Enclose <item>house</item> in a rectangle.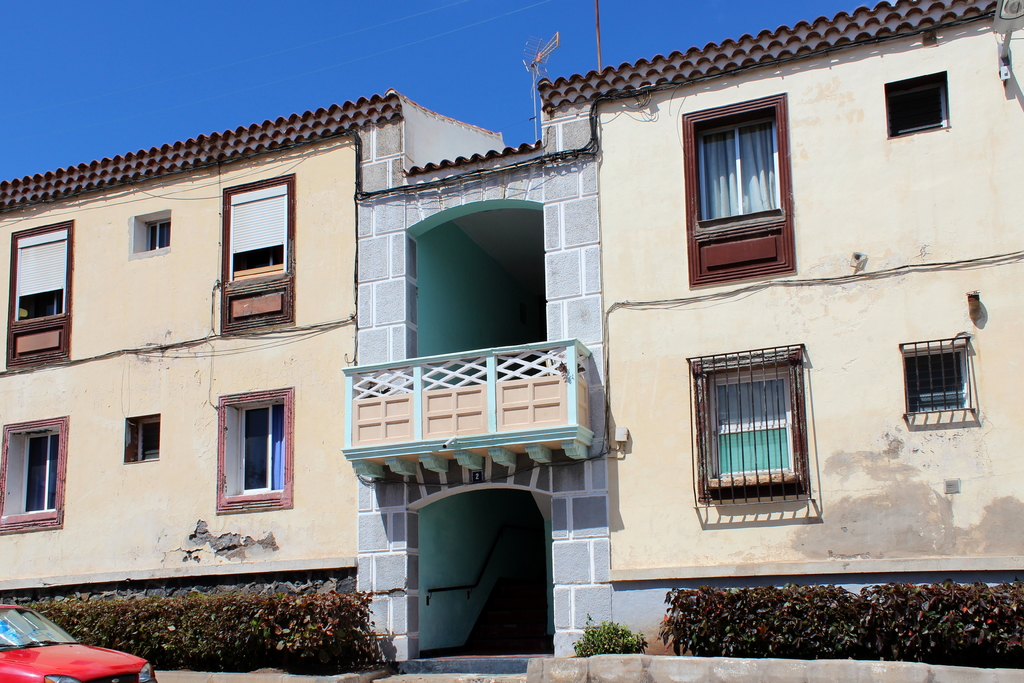
[38,14,903,662].
